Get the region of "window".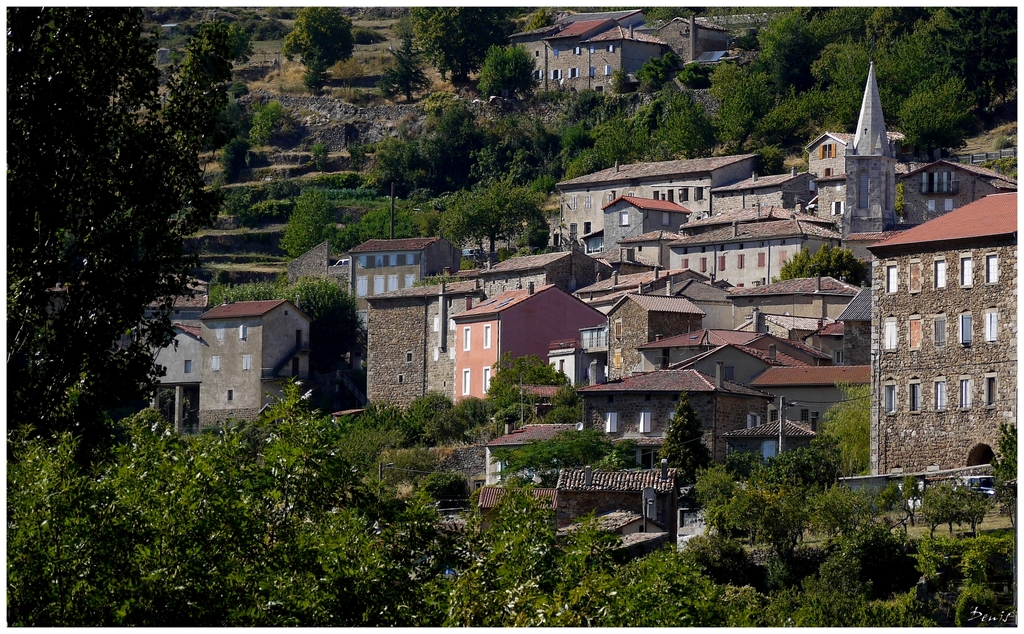
box=[397, 374, 404, 385].
